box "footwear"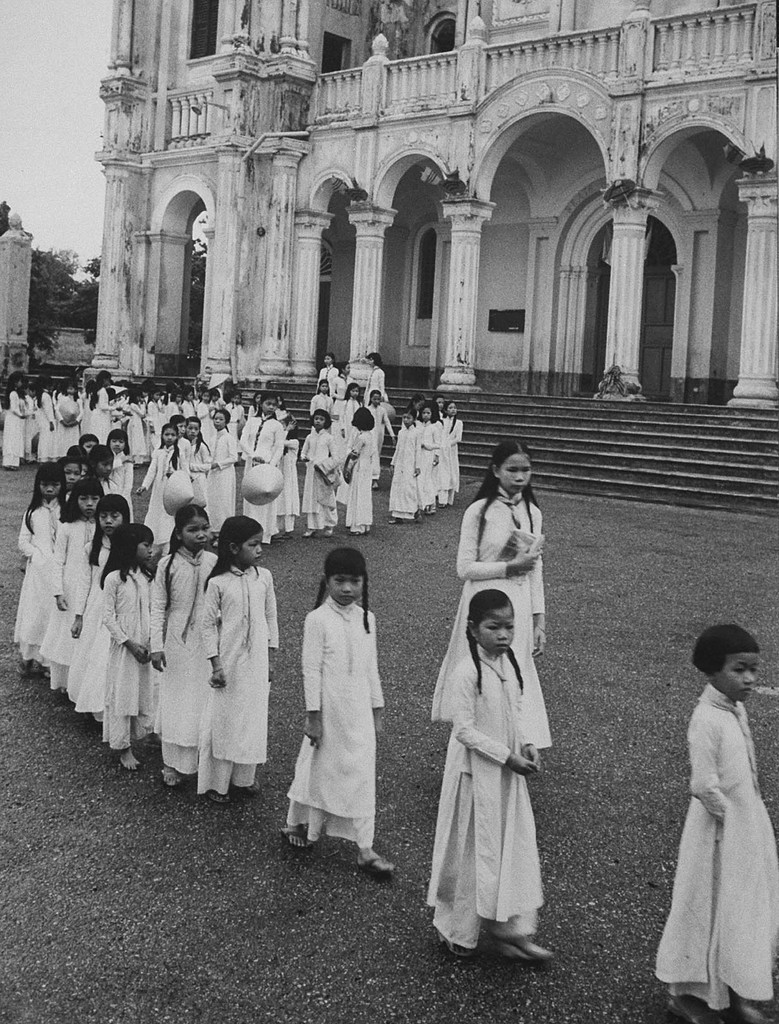
bbox=[436, 932, 471, 959]
